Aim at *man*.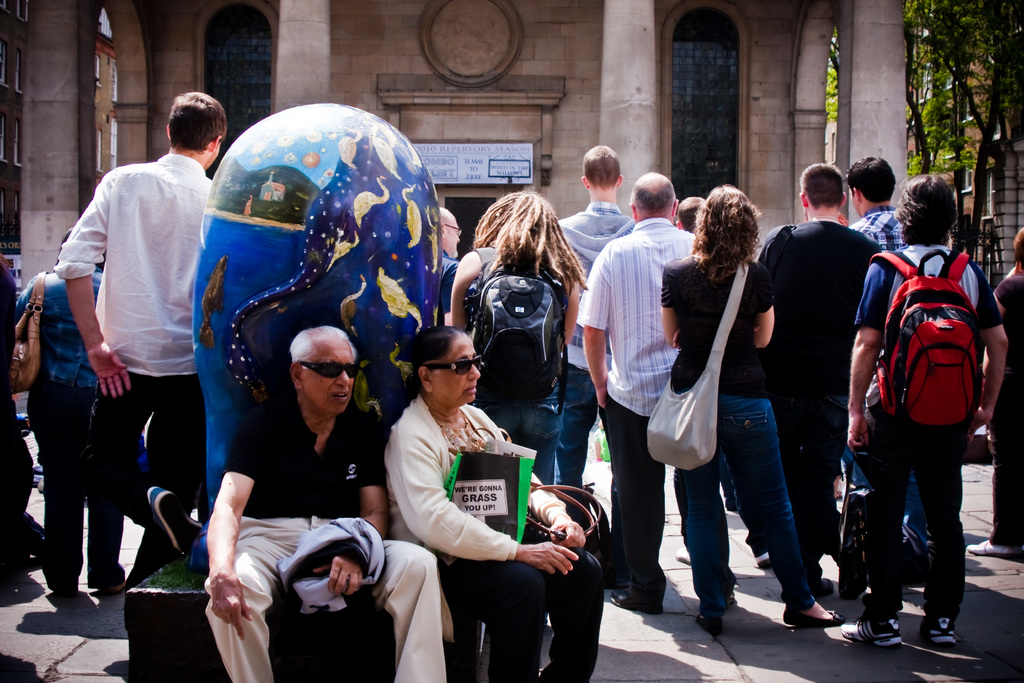
Aimed at pyautogui.locateOnScreen(550, 143, 637, 491).
